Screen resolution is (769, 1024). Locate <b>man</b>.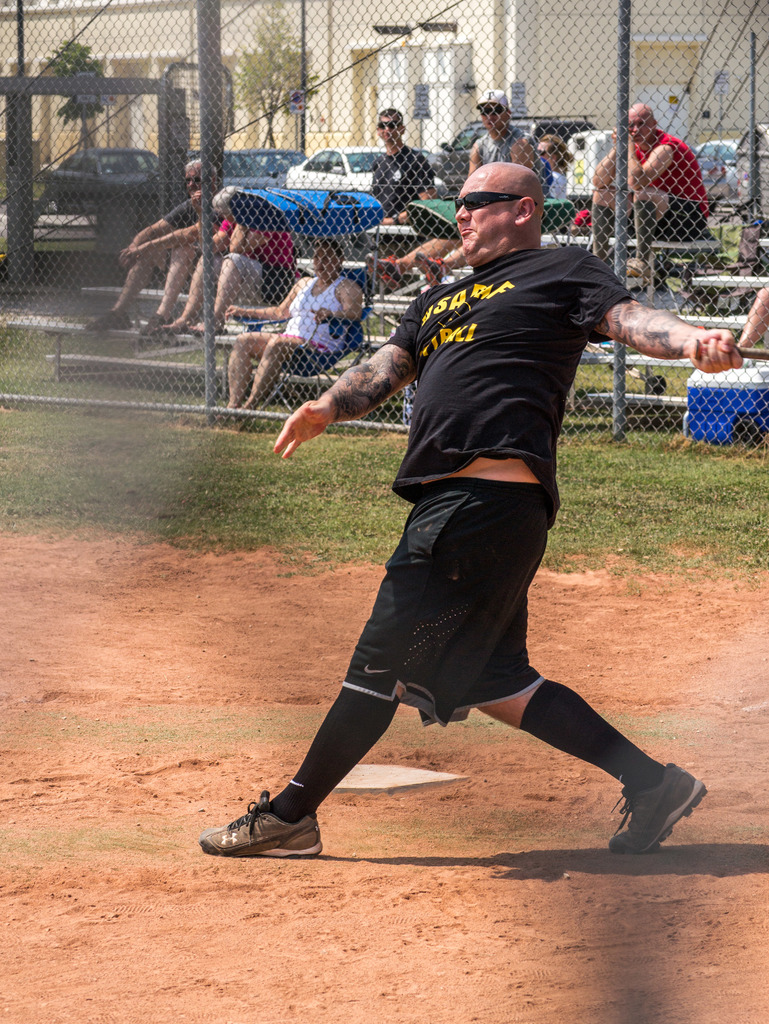
362, 84, 541, 294.
